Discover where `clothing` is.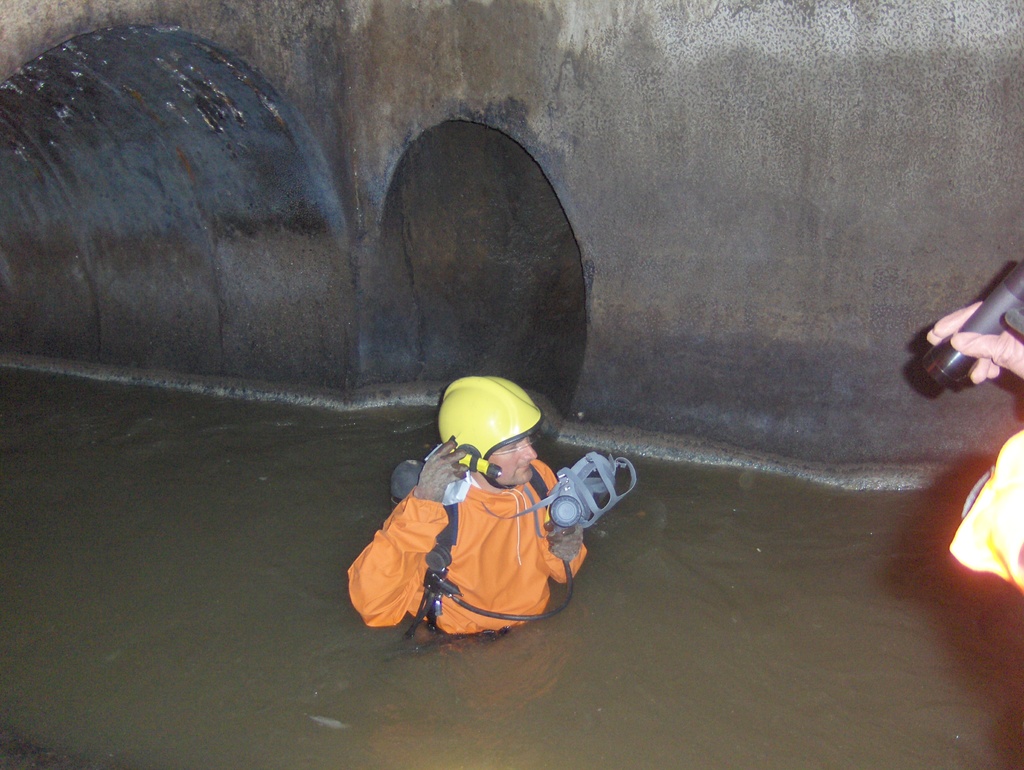
Discovered at select_region(358, 444, 596, 633).
